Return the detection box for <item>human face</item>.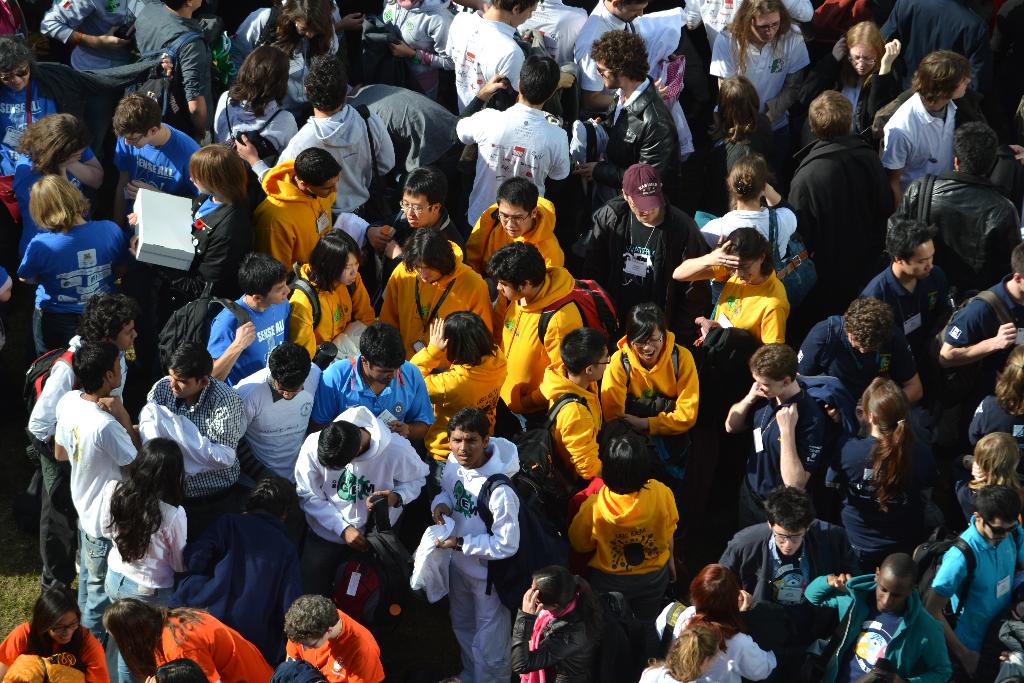
[902, 243, 932, 279].
